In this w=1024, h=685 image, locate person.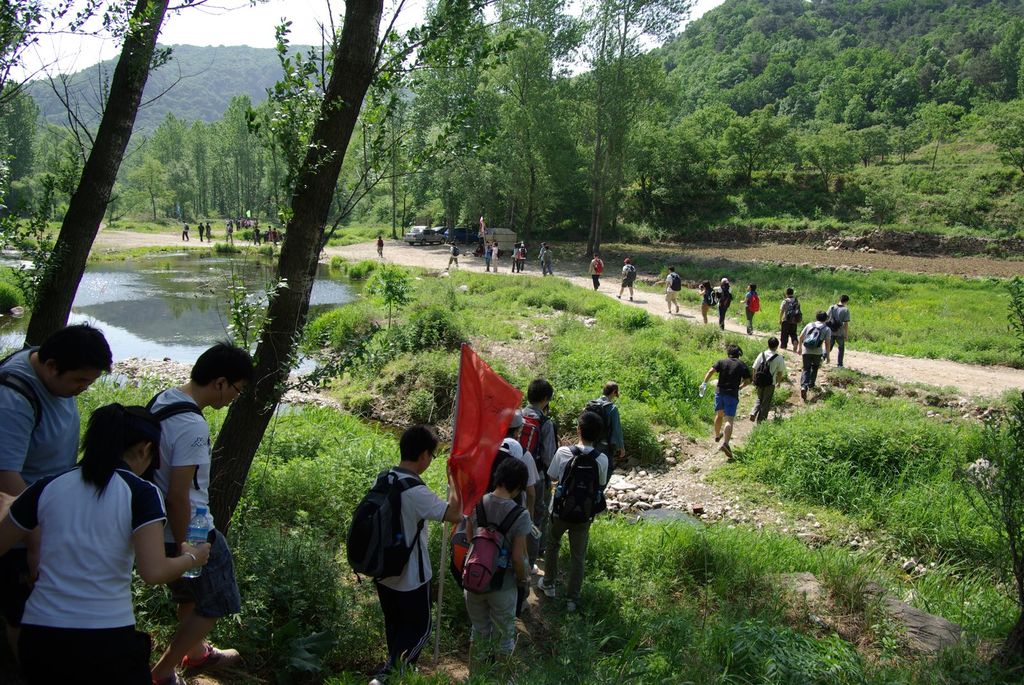
Bounding box: x1=202 y1=219 x2=212 y2=245.
